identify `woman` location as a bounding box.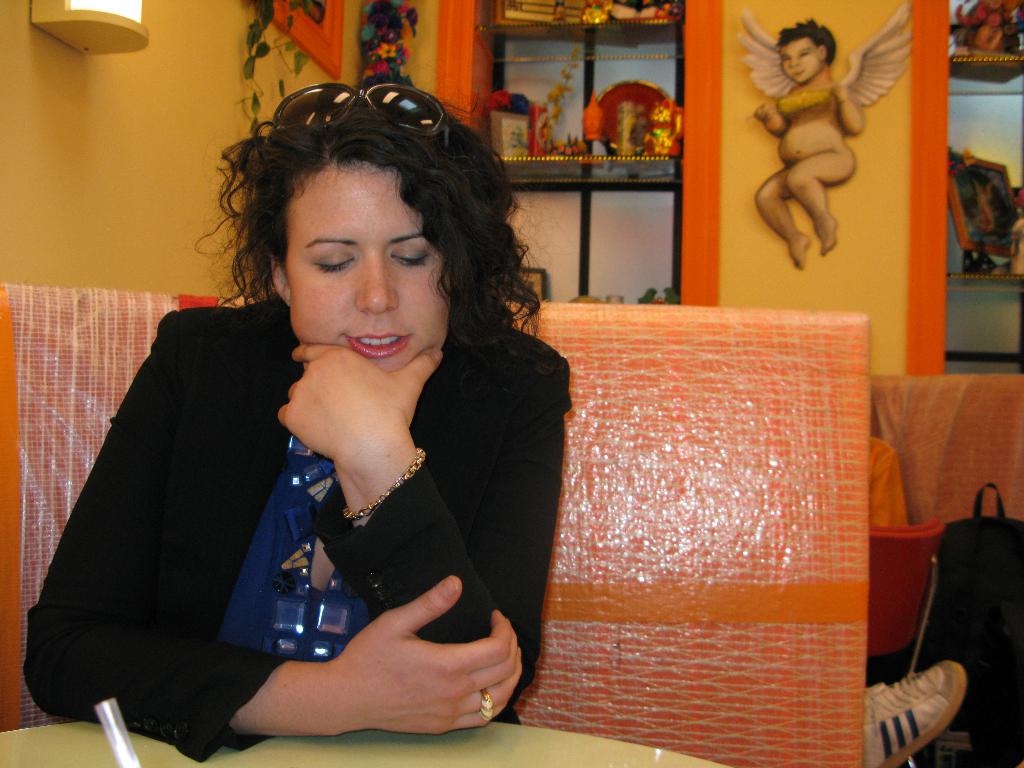
box(61, 69, 554, 765).
